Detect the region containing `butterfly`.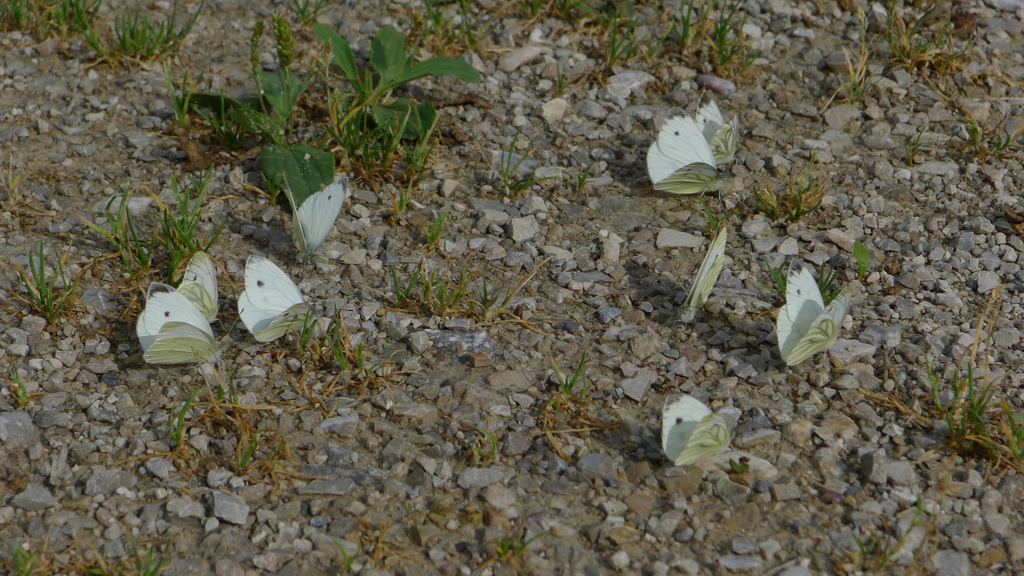
crop(136, 281, 218, 367).
